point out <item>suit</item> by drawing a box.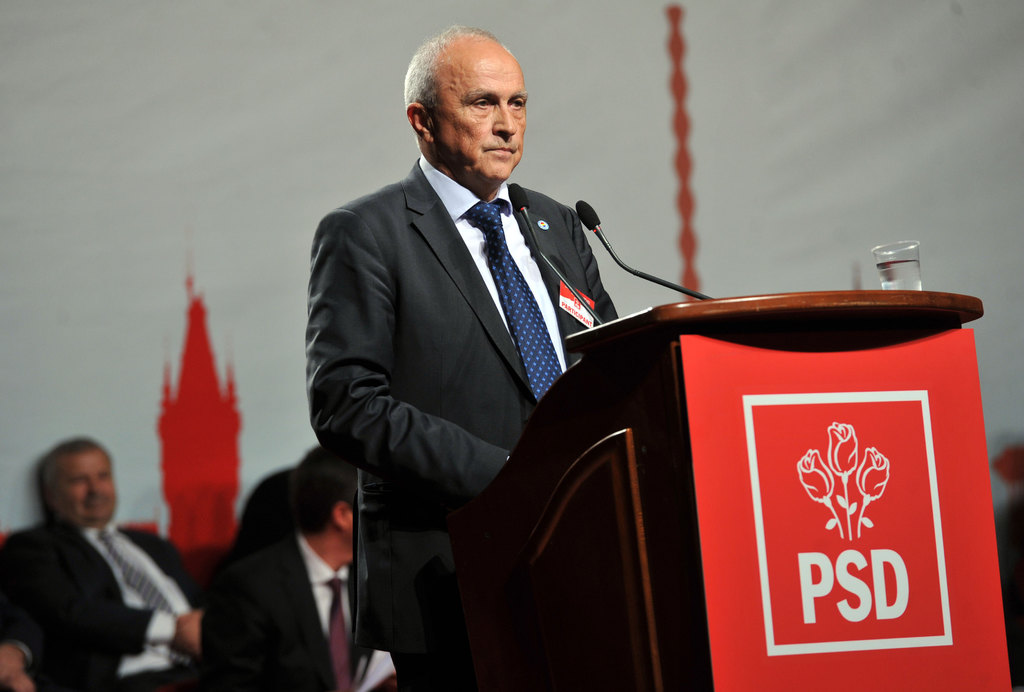
box=[308, 60, 636, 648].
